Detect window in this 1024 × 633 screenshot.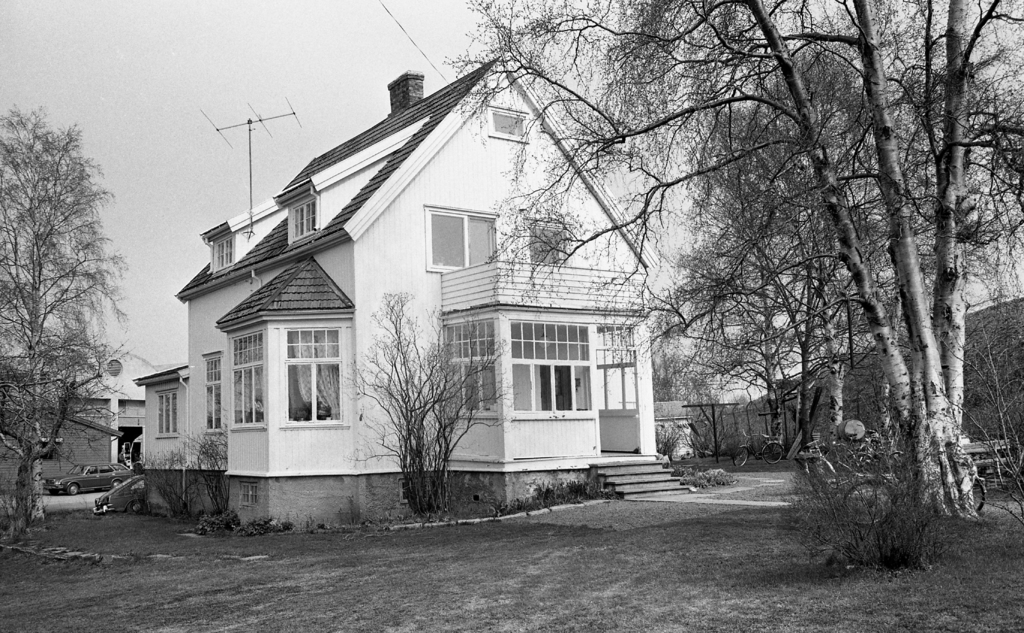
Detection: [155,389,180,439].
